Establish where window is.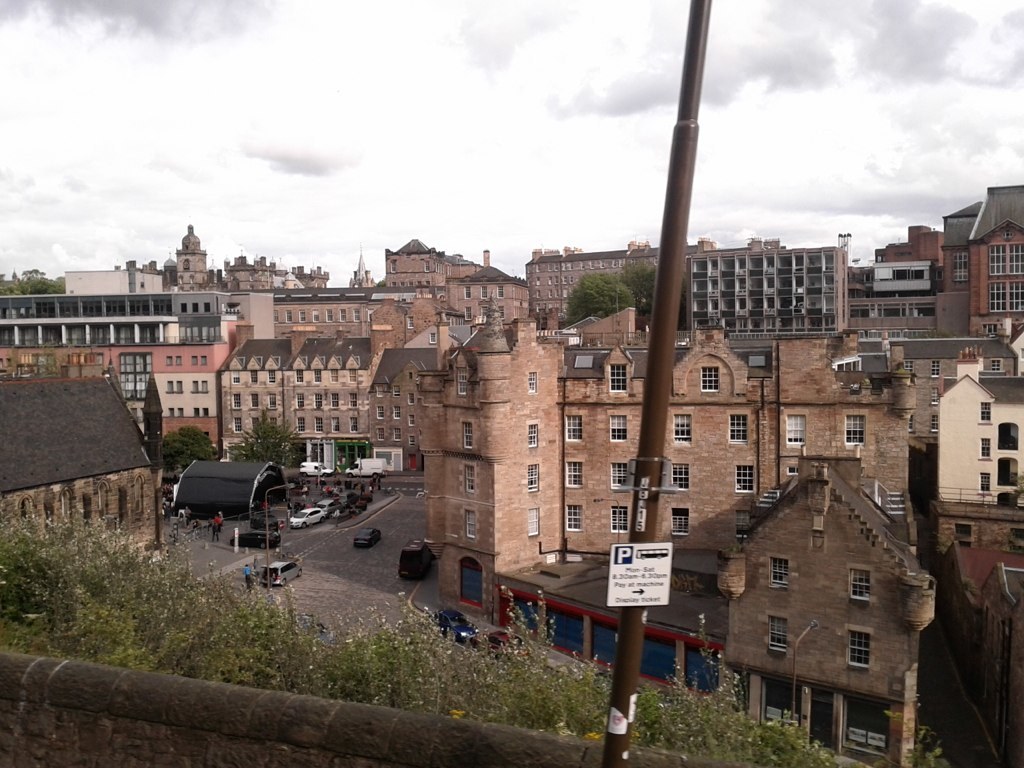
Established at l=299, t=420, r=303, b=430.
